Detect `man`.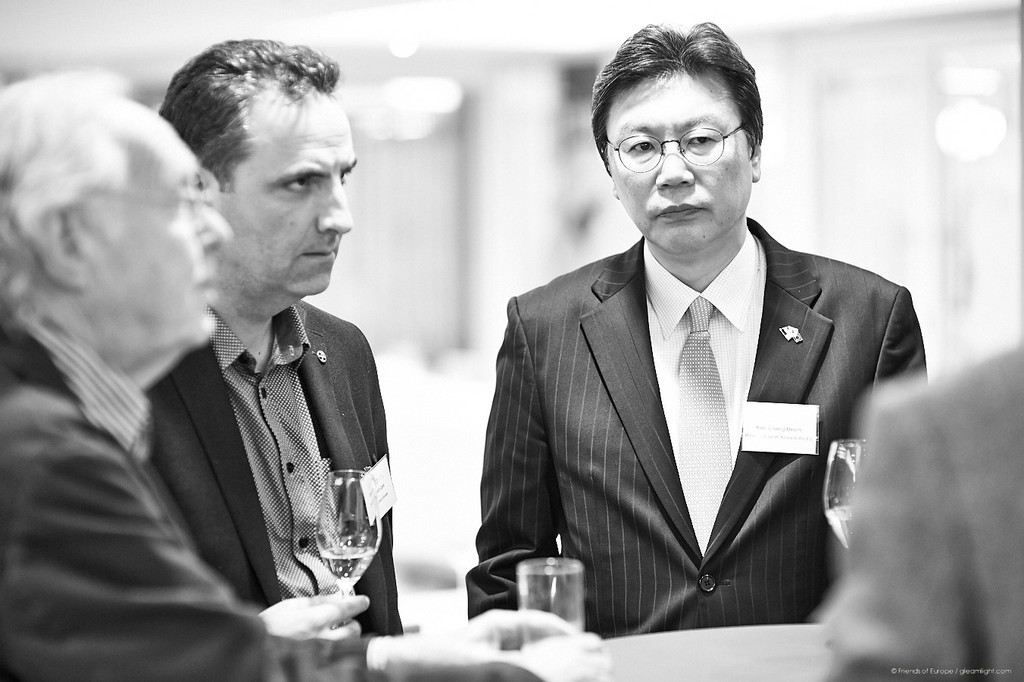
Detected at bbox=(140, 30, 397, 646).
